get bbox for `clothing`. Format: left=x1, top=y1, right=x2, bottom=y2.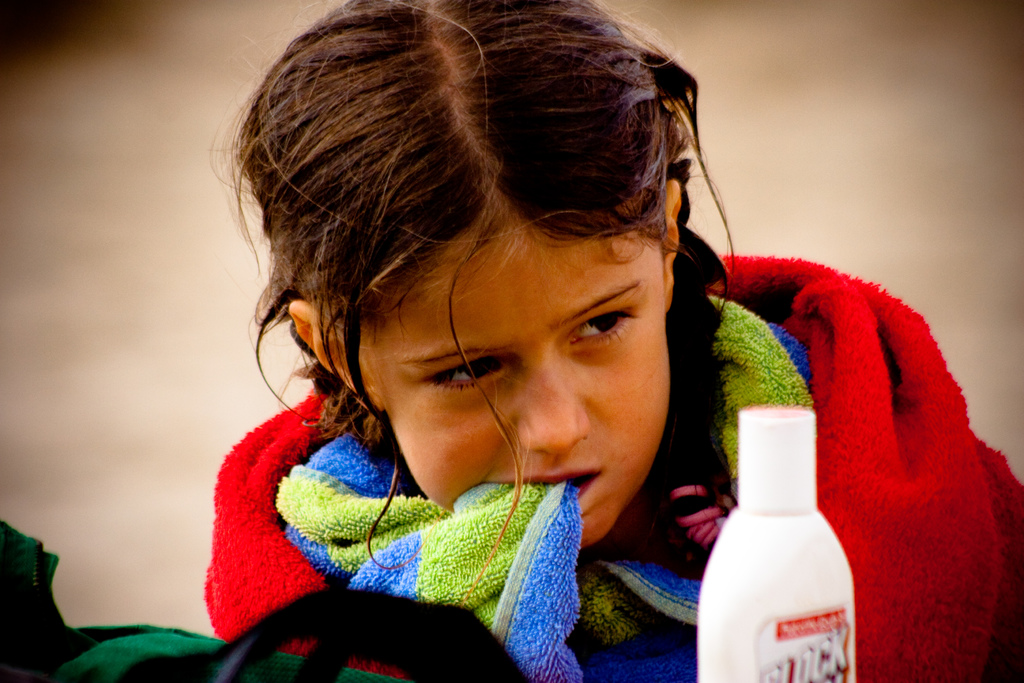
left=204, top=251, right=1023, bottom=682.
